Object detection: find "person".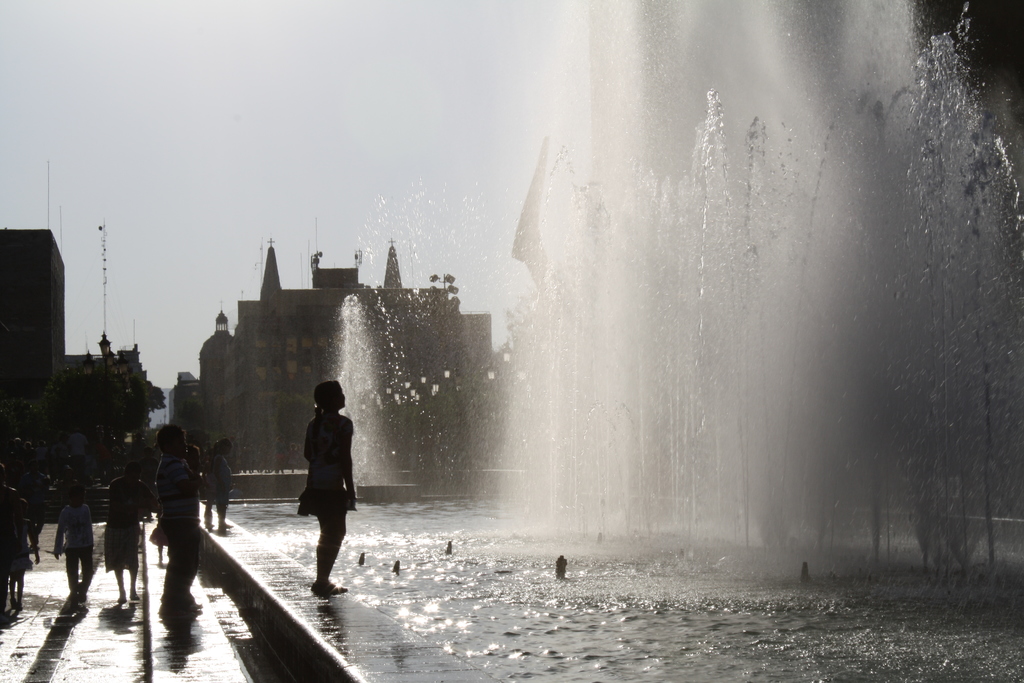
BBox(19, 463, 47, 533).
